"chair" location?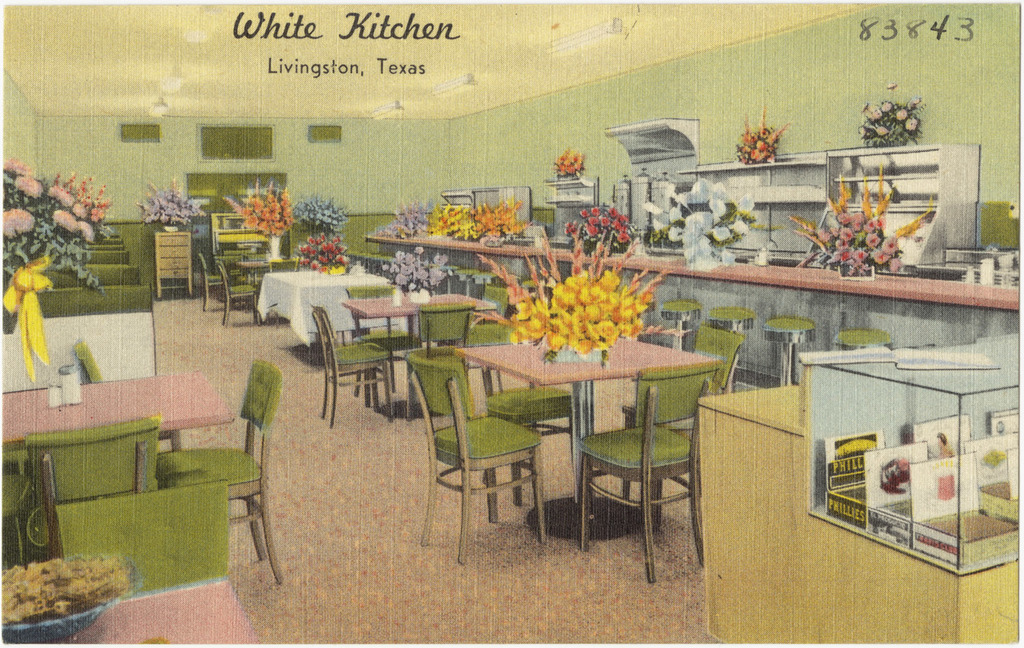
(left=831, top=328, right=898, bottom=348)
